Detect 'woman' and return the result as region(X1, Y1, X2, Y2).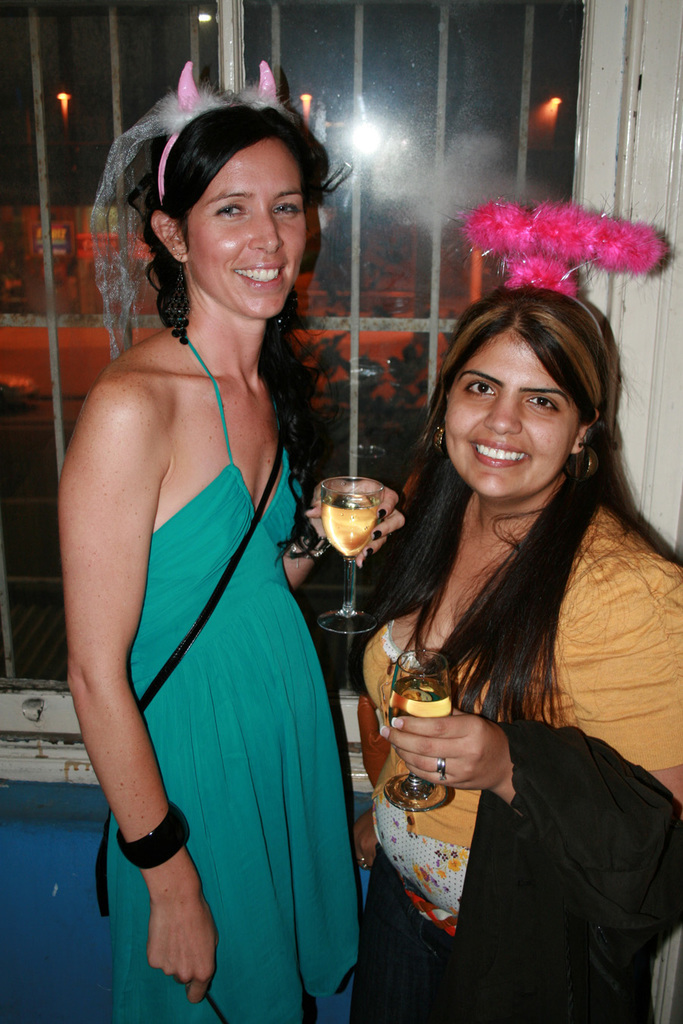
region(354, 262, 682, 1023).
